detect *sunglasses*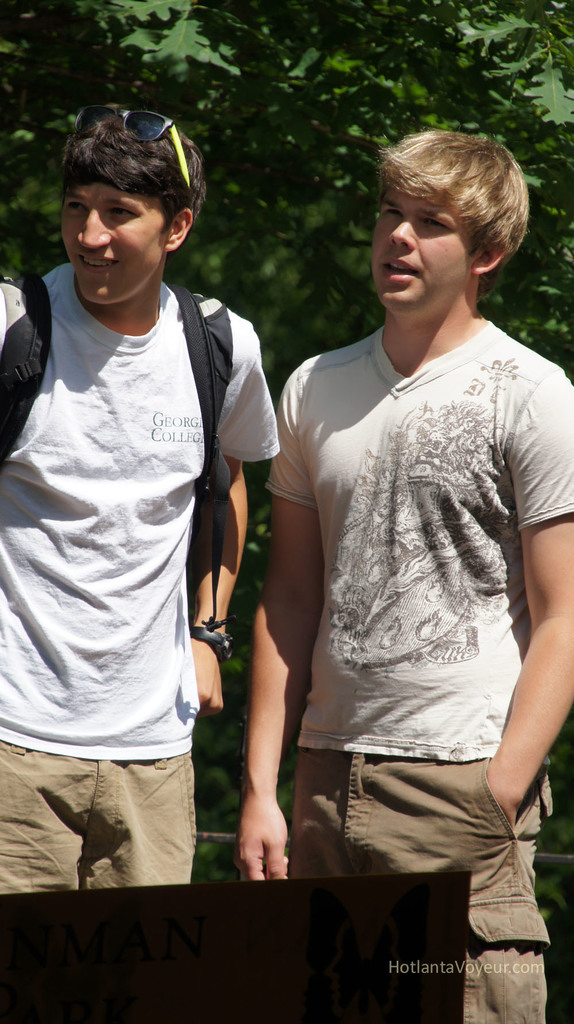
crop(61, 99, 202, 183)
